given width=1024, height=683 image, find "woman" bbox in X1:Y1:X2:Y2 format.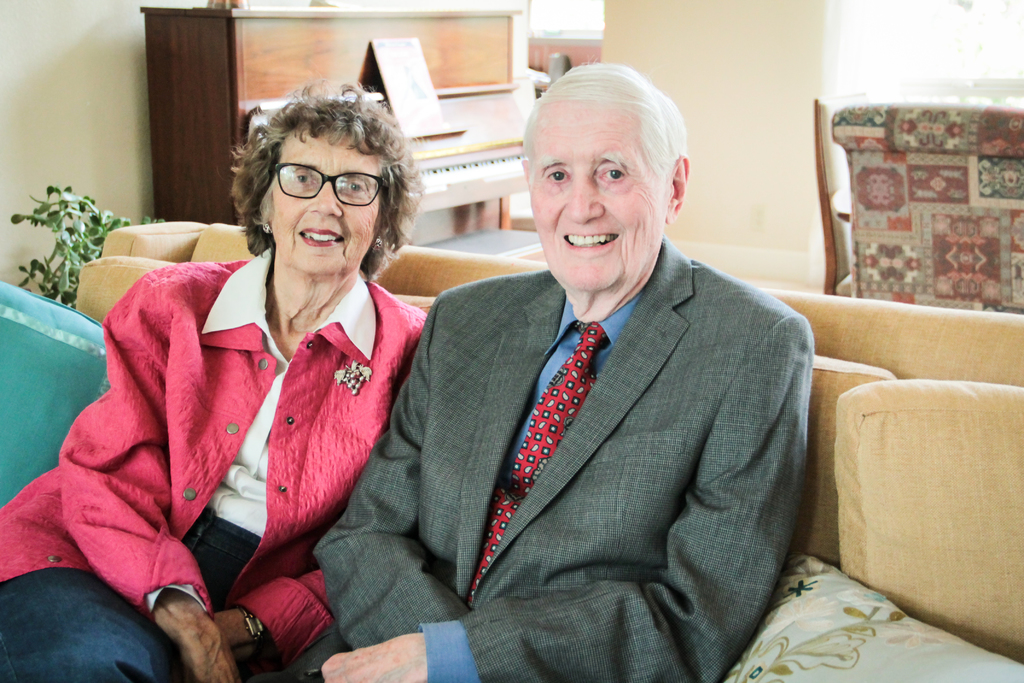
49:117:454:663.
